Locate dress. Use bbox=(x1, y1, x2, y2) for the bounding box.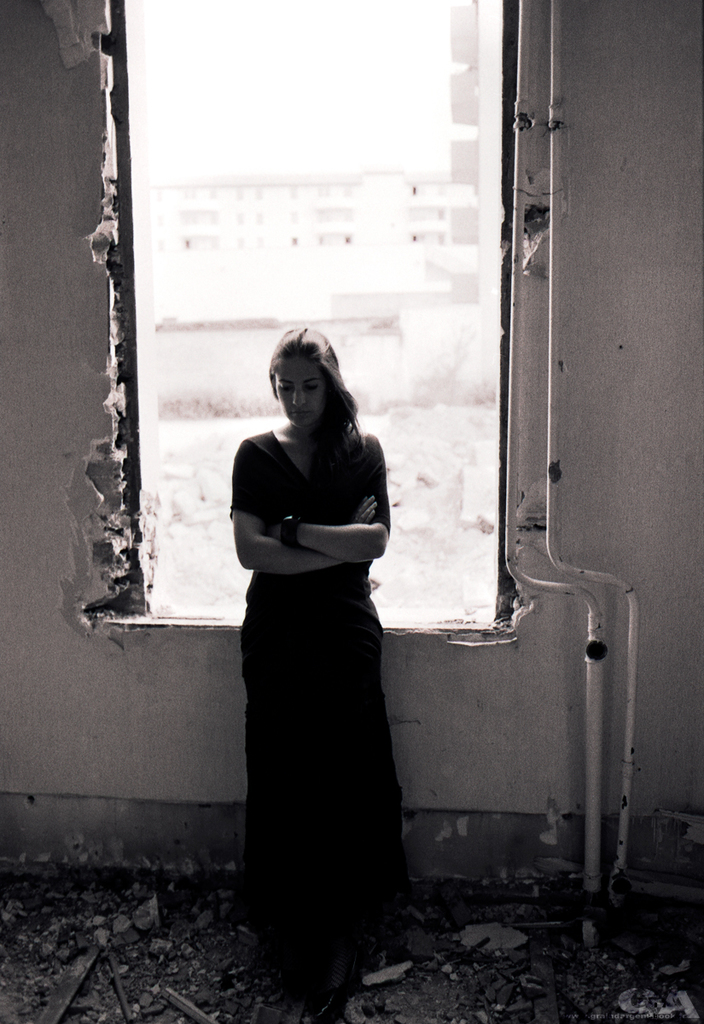
bbox=(226, 429, 405, 922).
